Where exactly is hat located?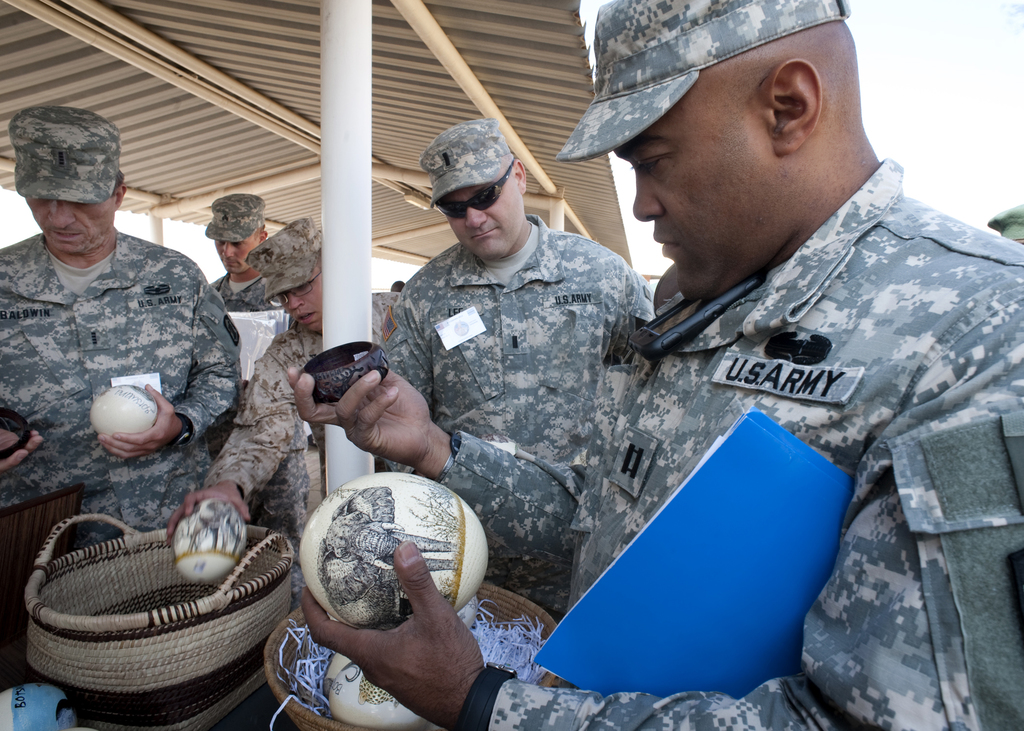
Its bounding box is box=[420, 116, 513, 207].
